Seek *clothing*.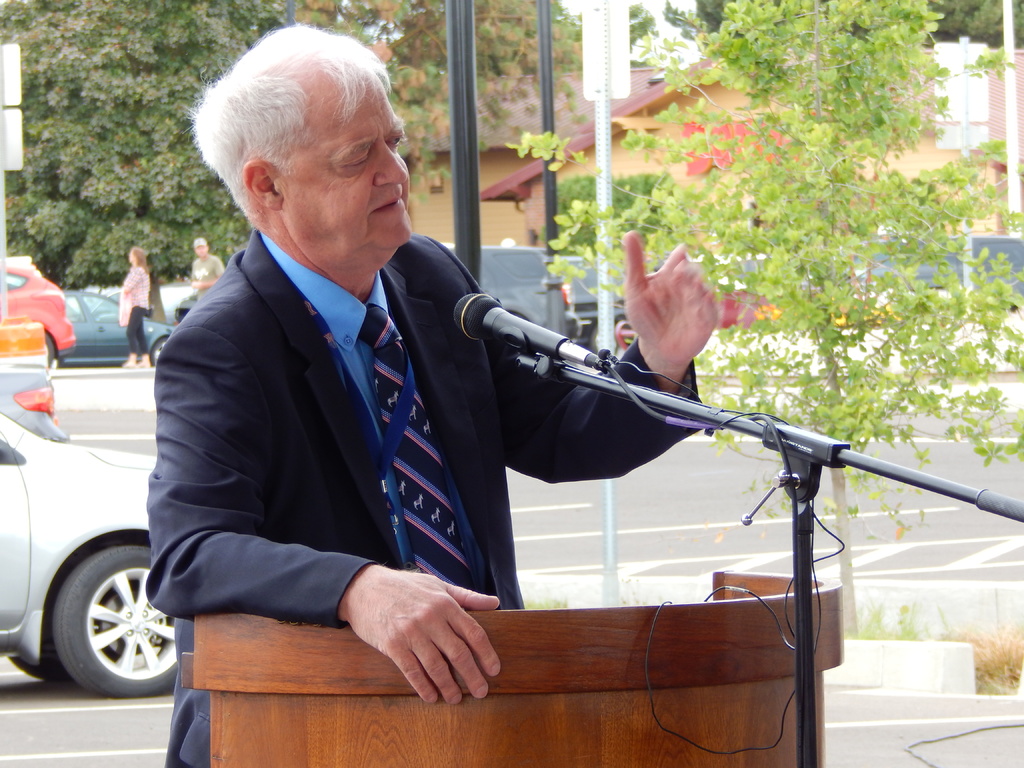
Rect(122, 266, 147, 349).
